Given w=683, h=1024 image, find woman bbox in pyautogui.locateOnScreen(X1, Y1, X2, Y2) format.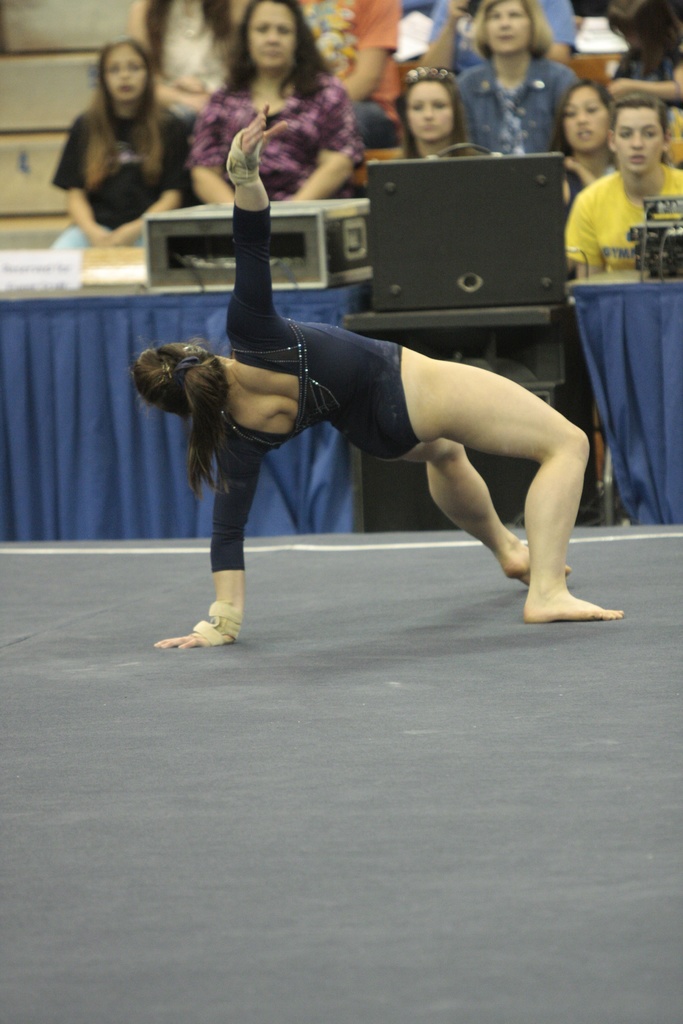
pyautogui.locateOnScreen(49, 35, 195, 243).
